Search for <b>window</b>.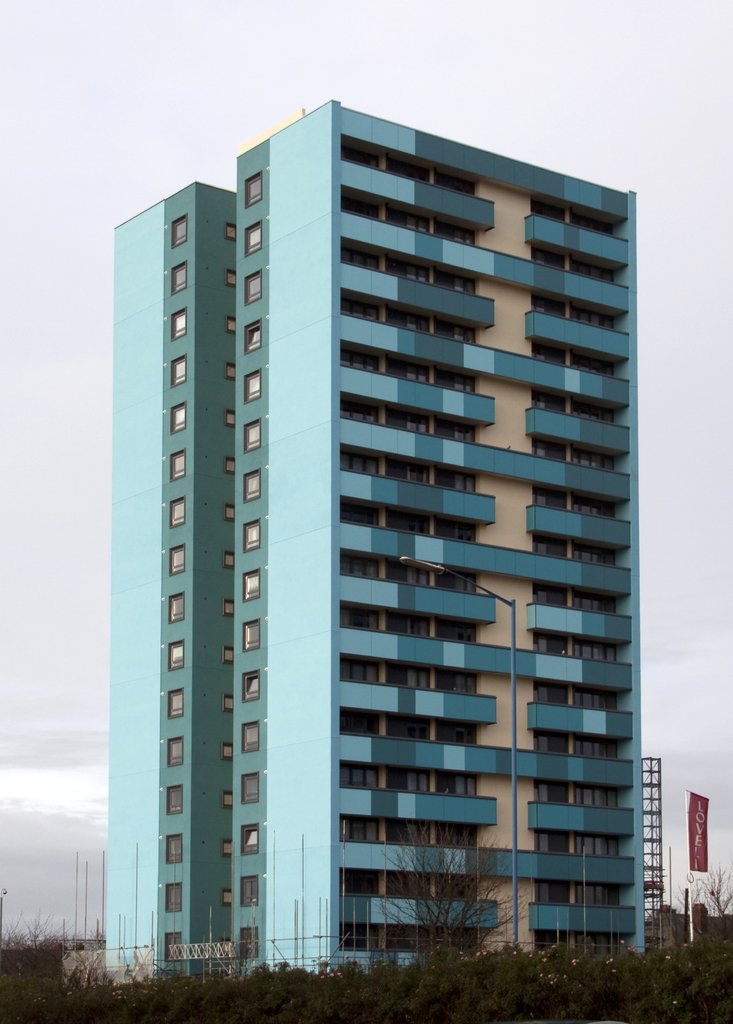
Found at 338:552:378:577.
